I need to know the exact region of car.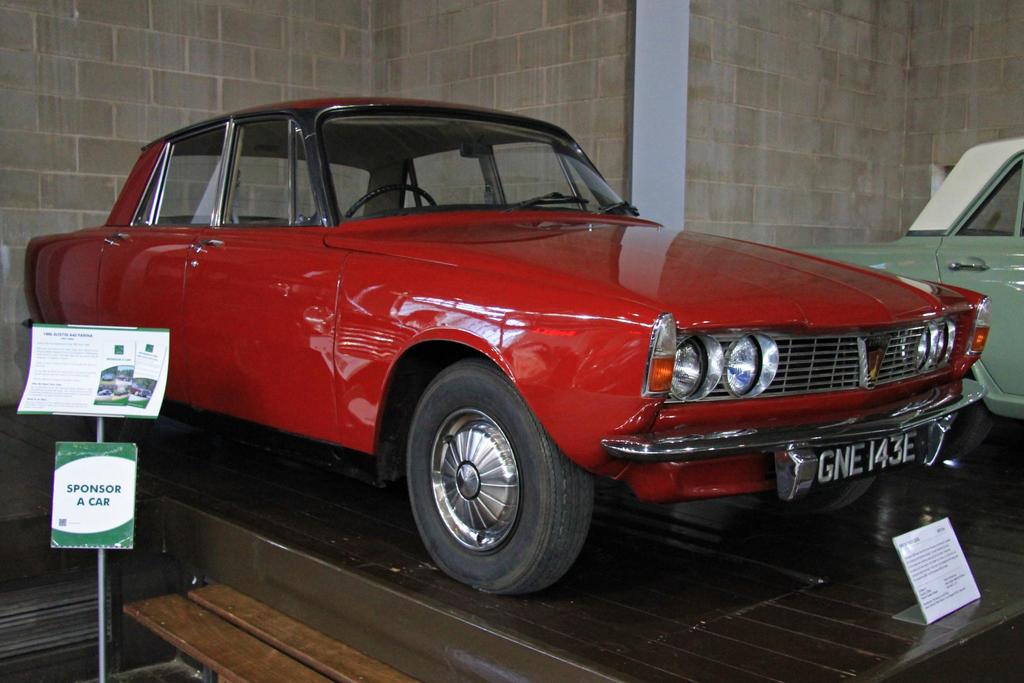
Region: [left=130, top=382, right=150, bottom=398].
